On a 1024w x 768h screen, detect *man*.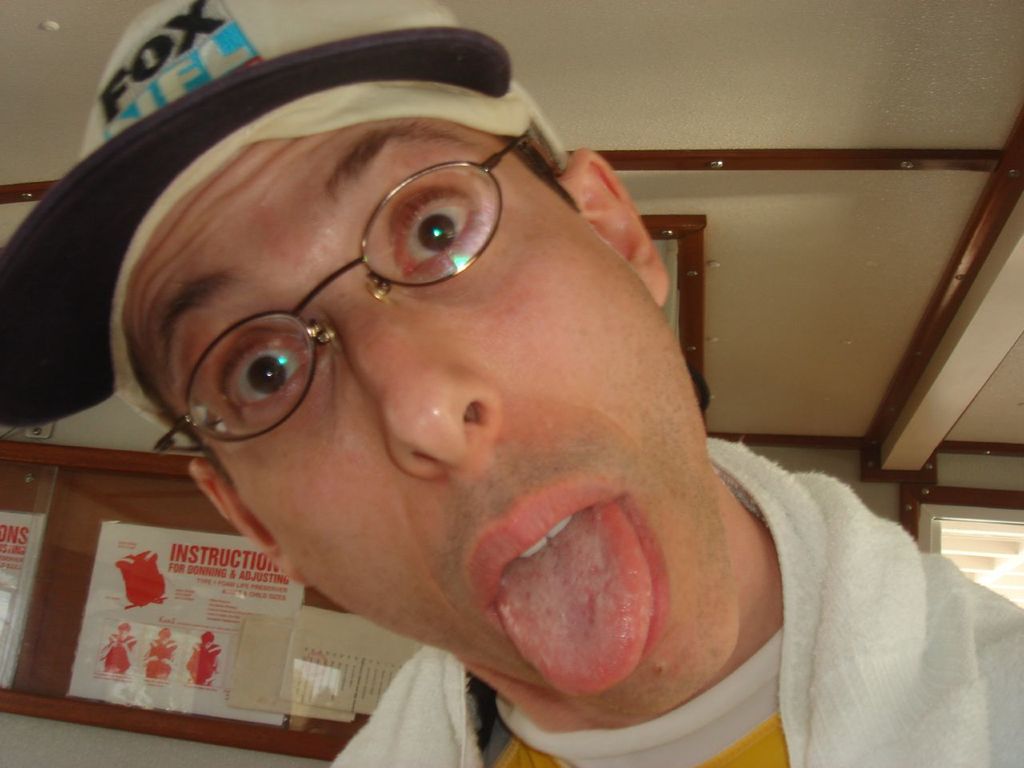
0 0 1023 767.
